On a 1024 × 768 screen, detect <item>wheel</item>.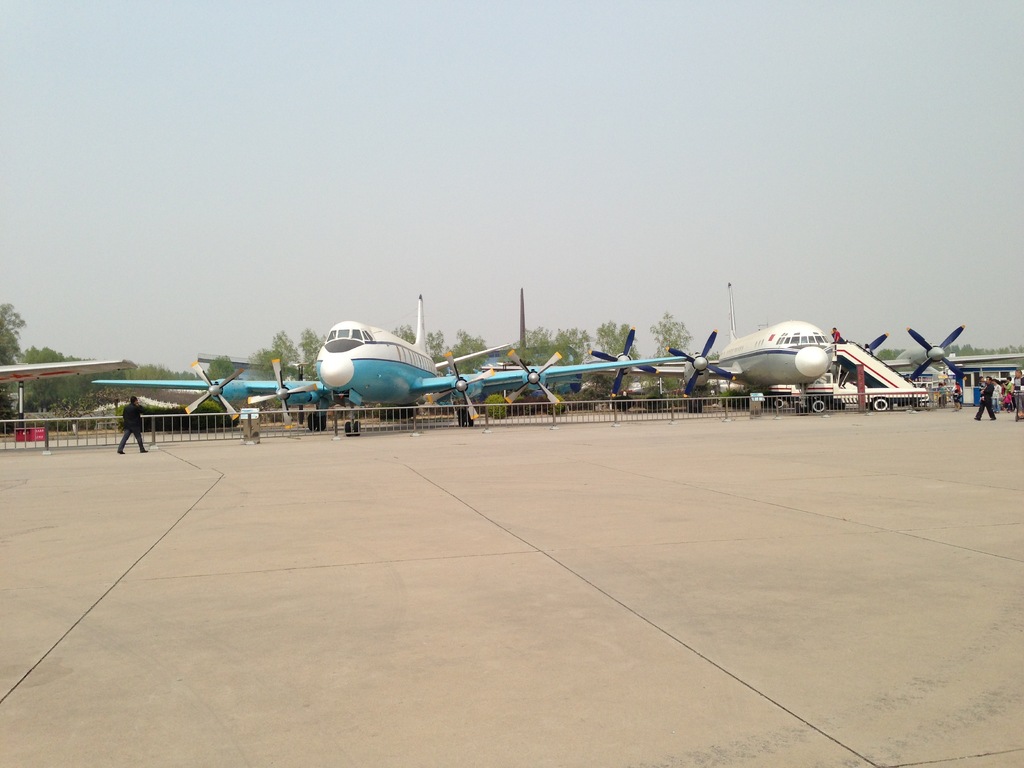
[x1=457, y1=409, x2=467, y2=426].
